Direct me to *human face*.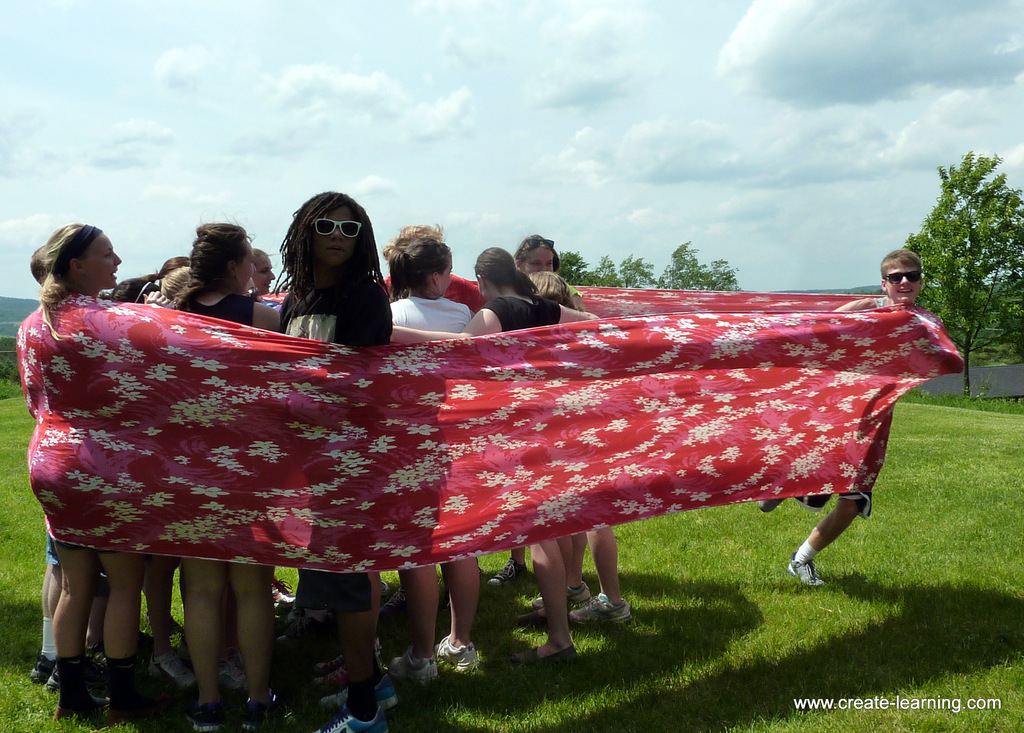
Direction: (x1=893, y1=262, x2=926, y2=300).
